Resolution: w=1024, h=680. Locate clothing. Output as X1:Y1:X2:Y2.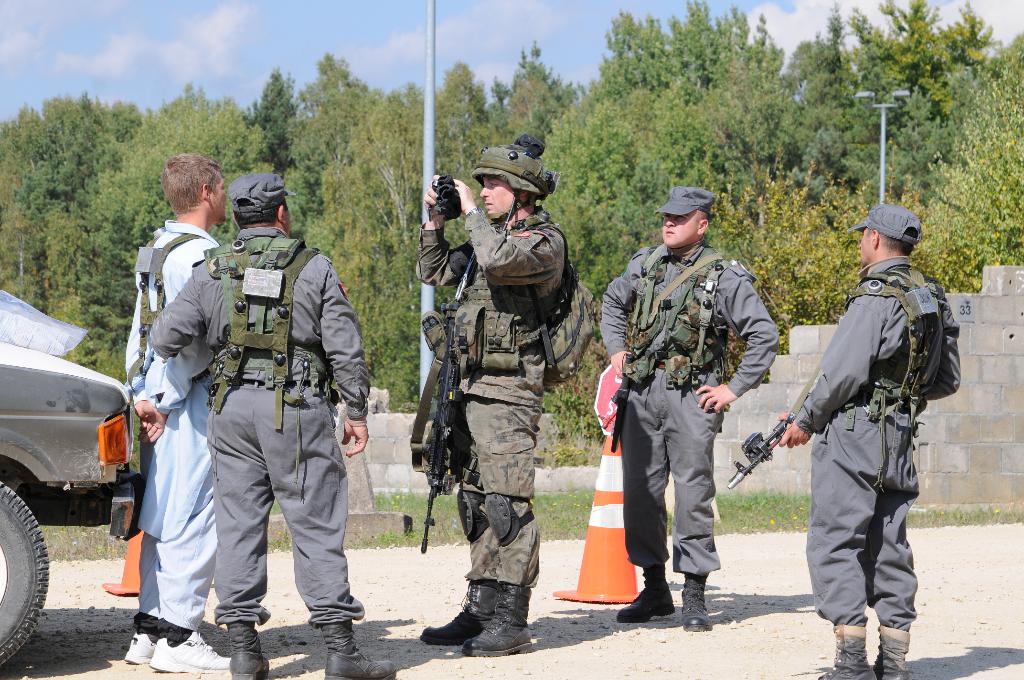
120:222:220:638.
